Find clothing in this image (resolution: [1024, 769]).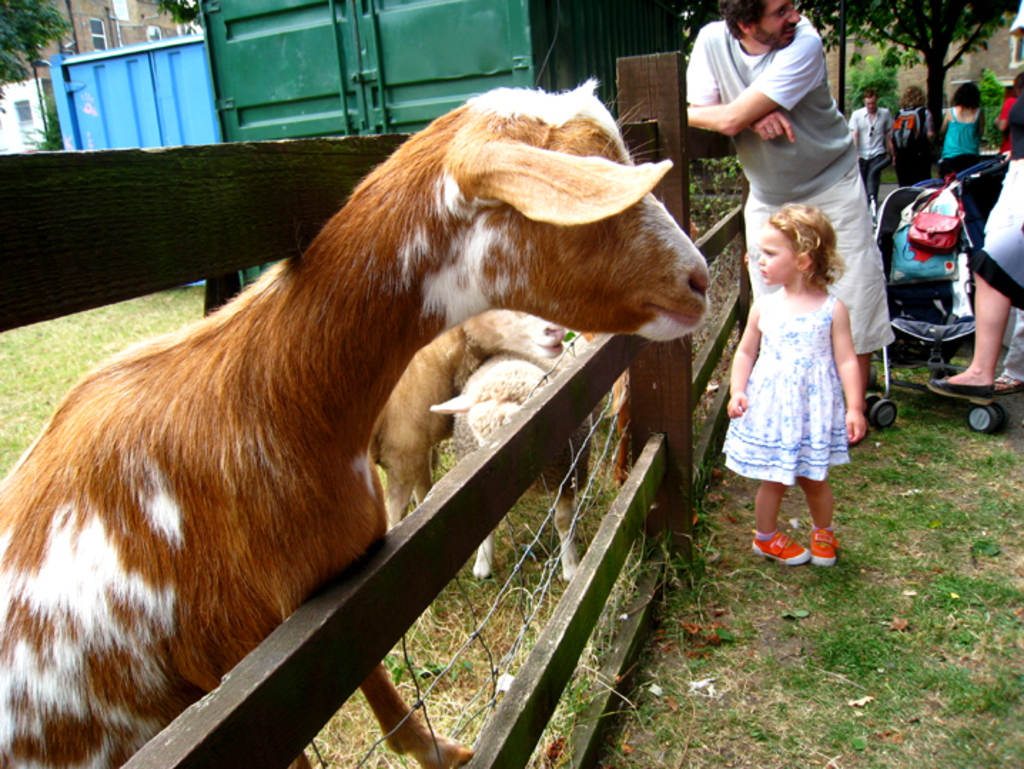
detection(933, 103, 988, 170).
